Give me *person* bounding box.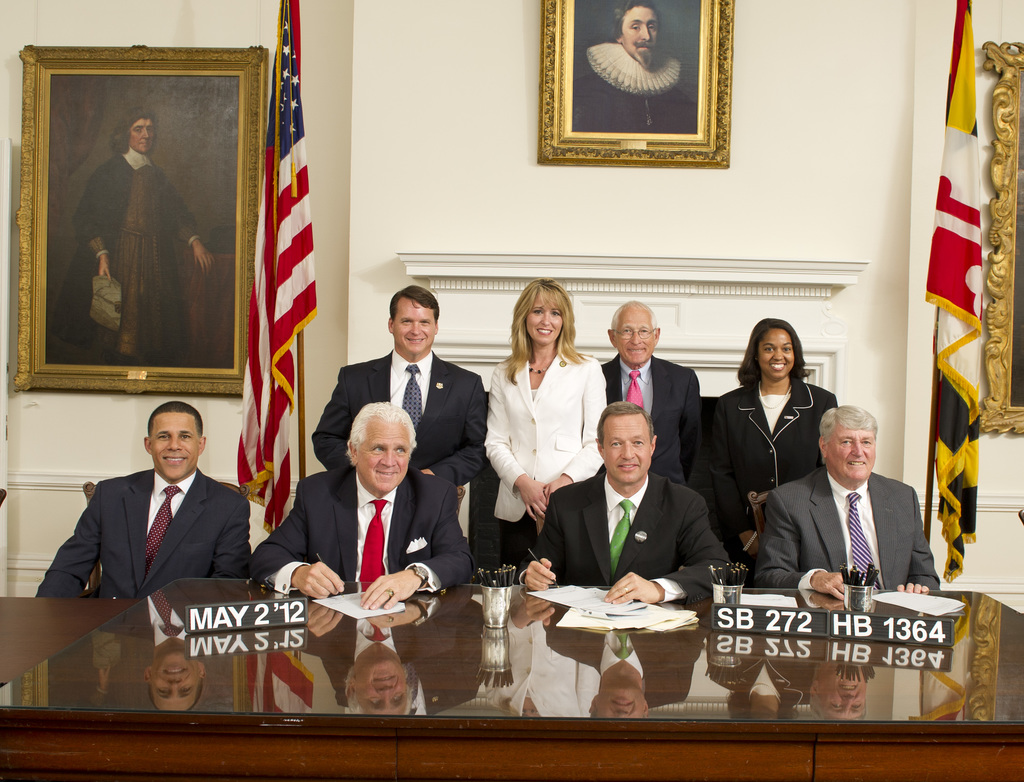
35,397,256,606.
